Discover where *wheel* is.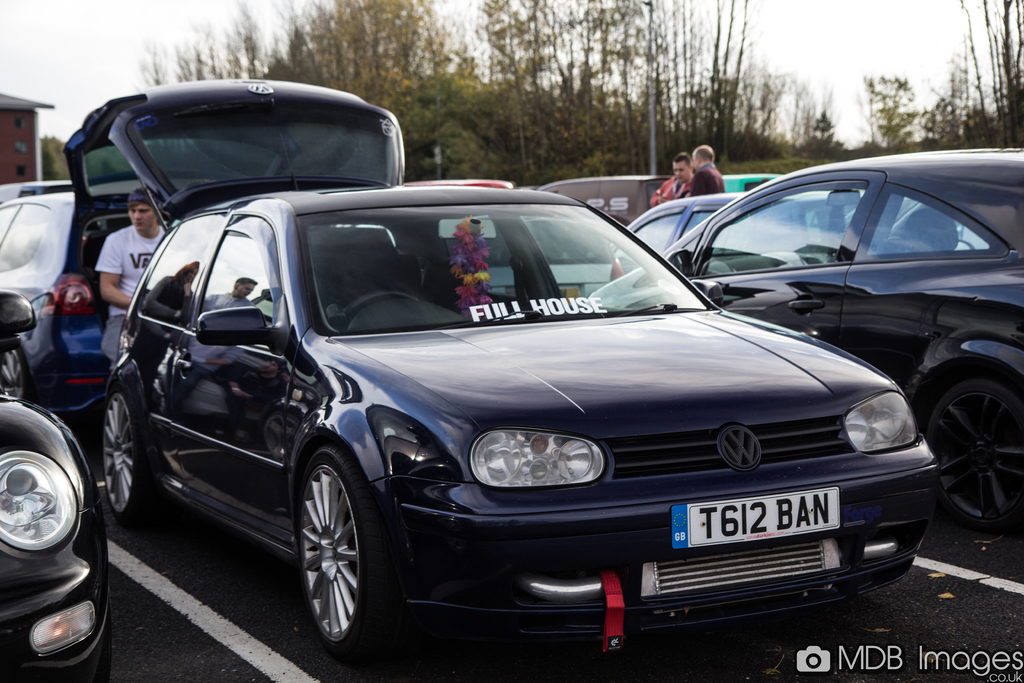
Discovered at box(298, 441, 391, 648).
